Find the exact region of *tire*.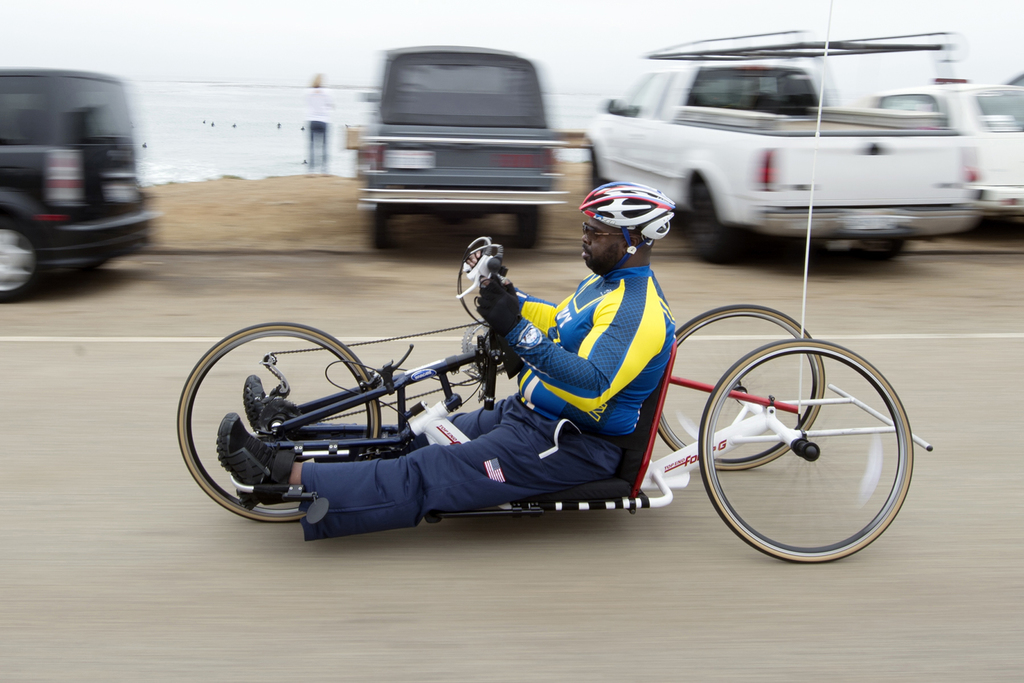
Exact region: left=655, top=300, right=826, bottom=471.
